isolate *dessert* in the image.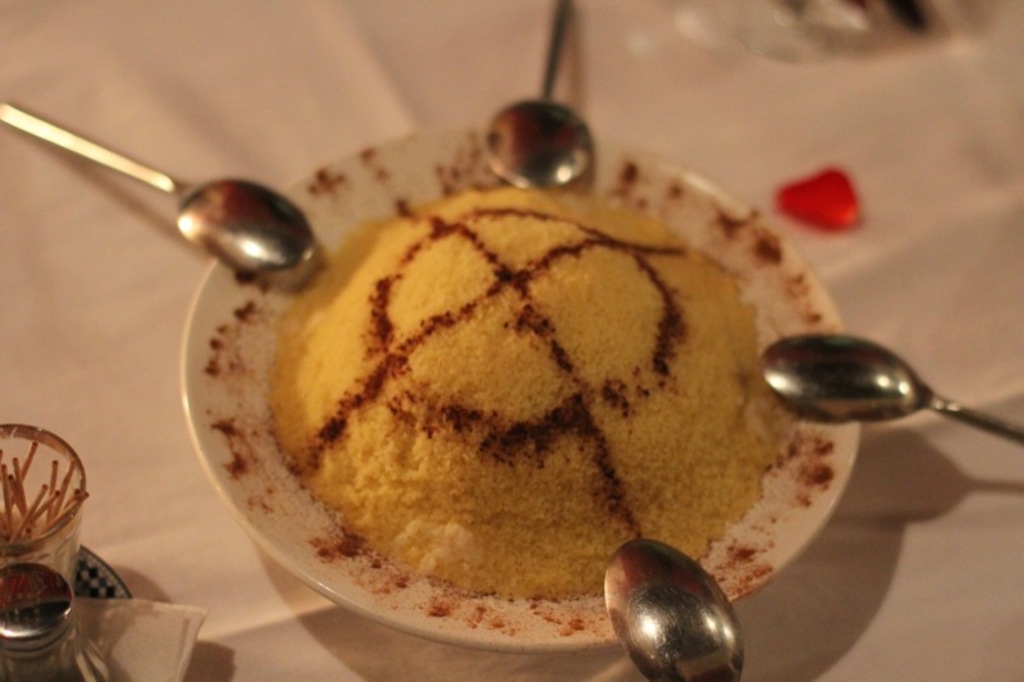
Isolated region: [253,142,856,670].
